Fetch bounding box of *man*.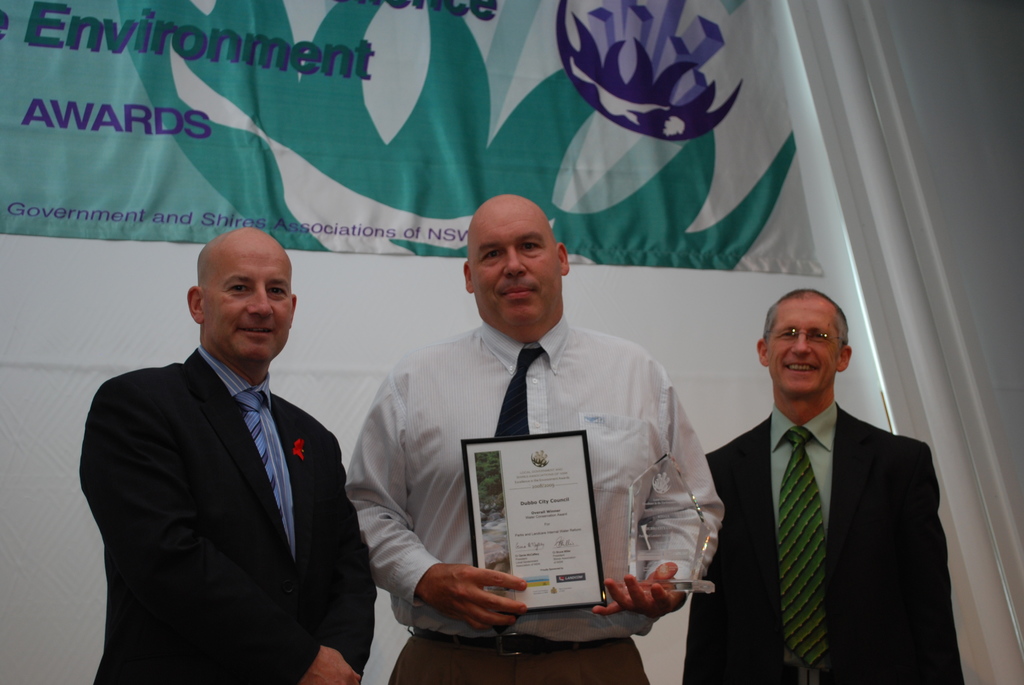
Bbox: [81,209,369,684].
